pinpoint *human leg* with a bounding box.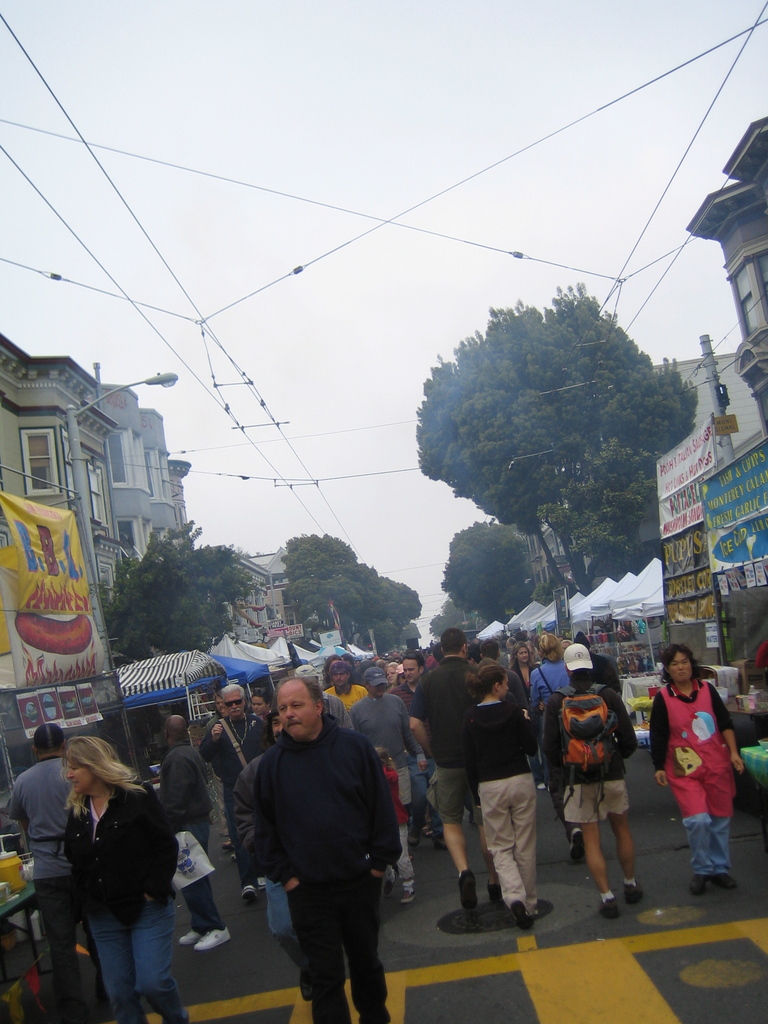
detection(339, 869, 381, 1023).
